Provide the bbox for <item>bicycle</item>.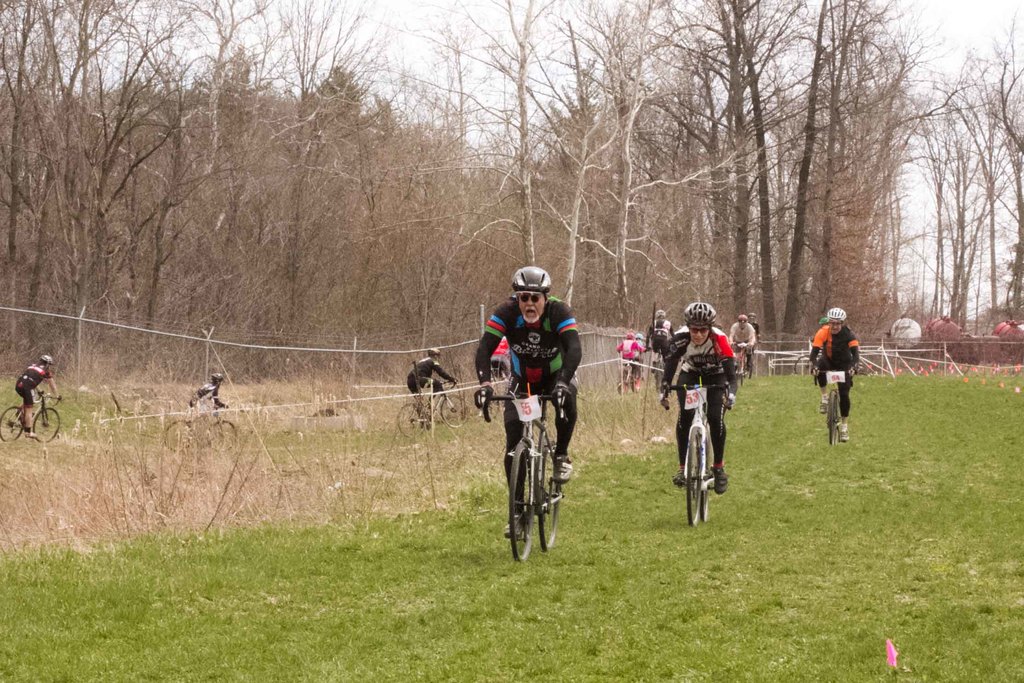
(646, 348, 666, 393).
